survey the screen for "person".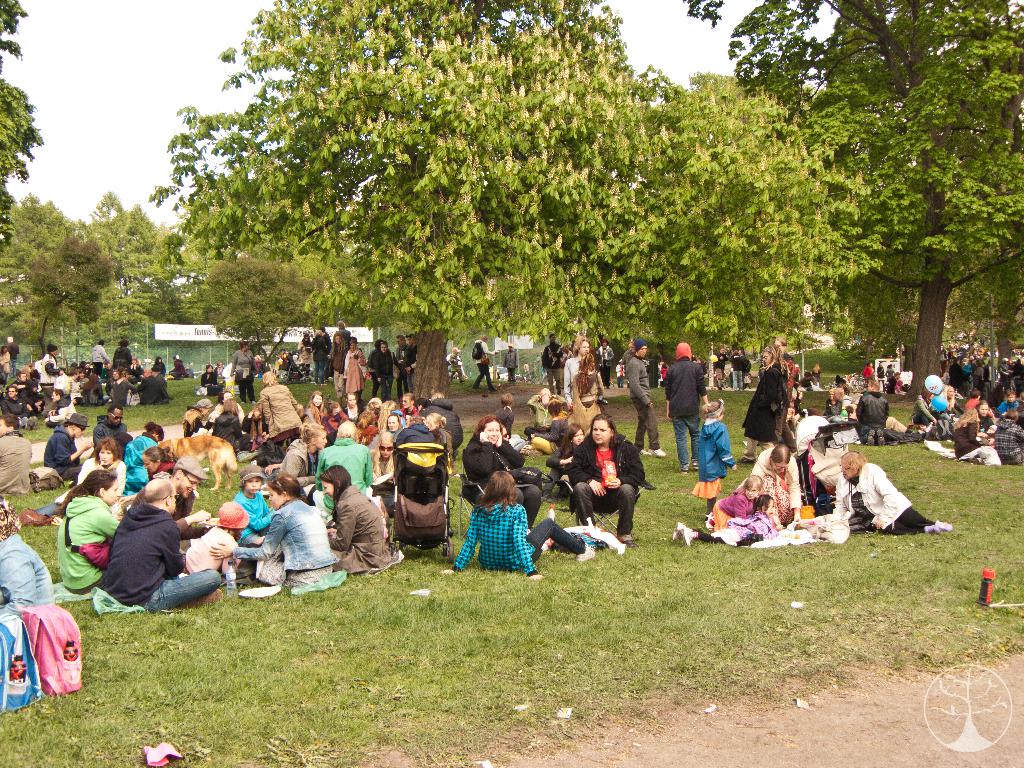
Survey found: (x1=365, y1=331, x2=397, y2=406).
